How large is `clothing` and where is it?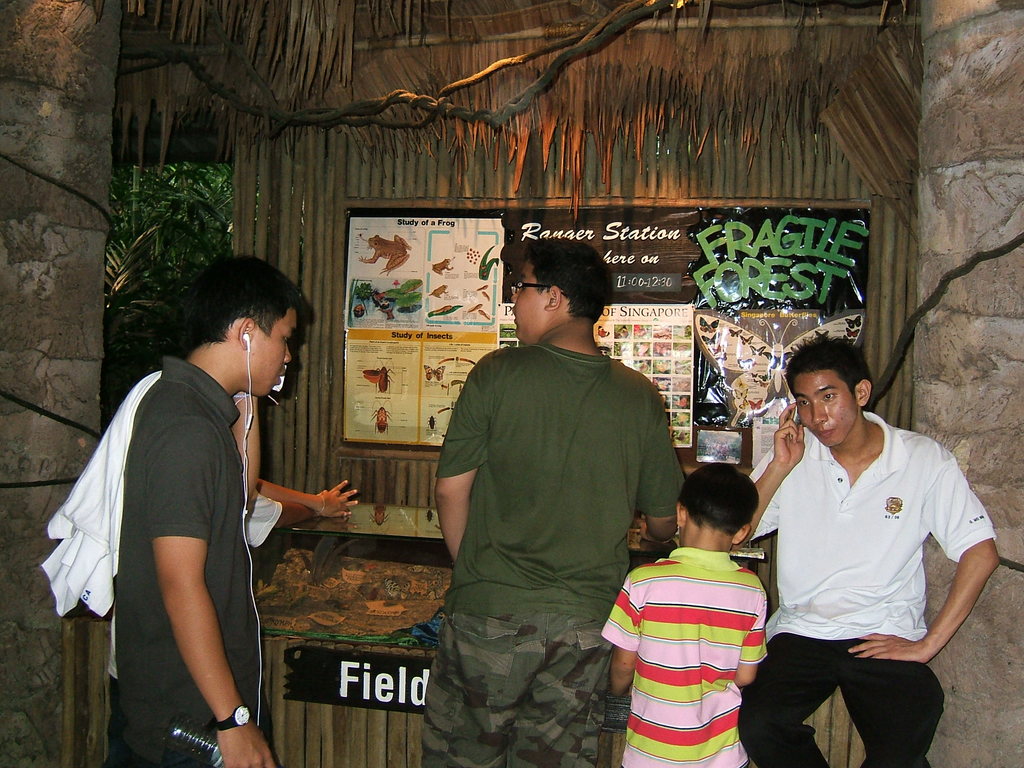
Bounding box: l=437, t=339, r=690, b=767.
